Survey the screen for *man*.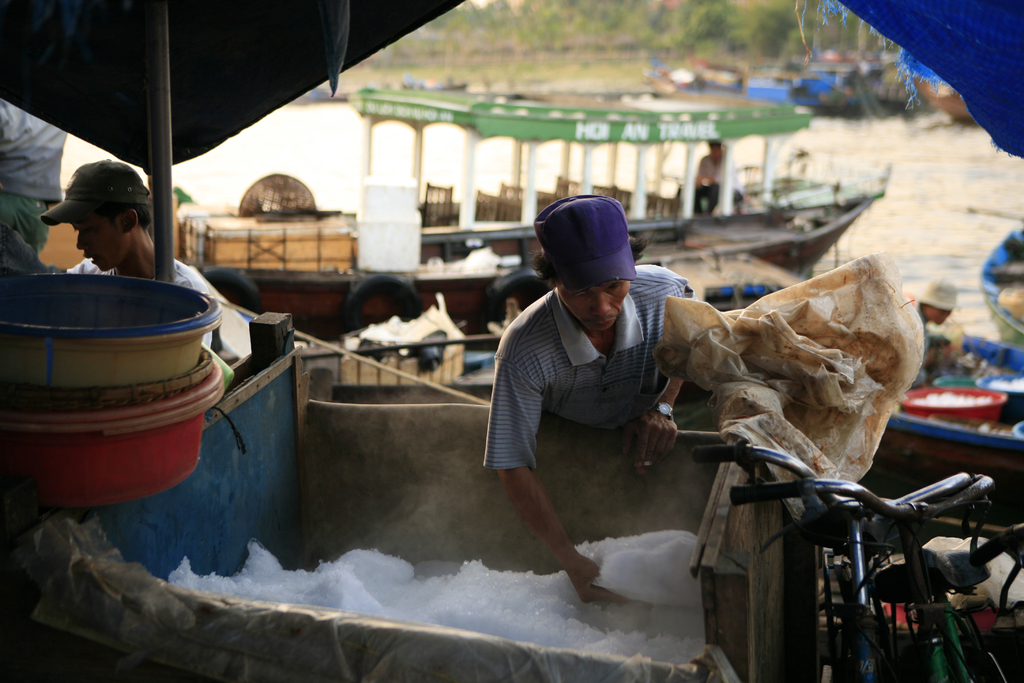
Survey found: region(0, 97, 63, 258).
